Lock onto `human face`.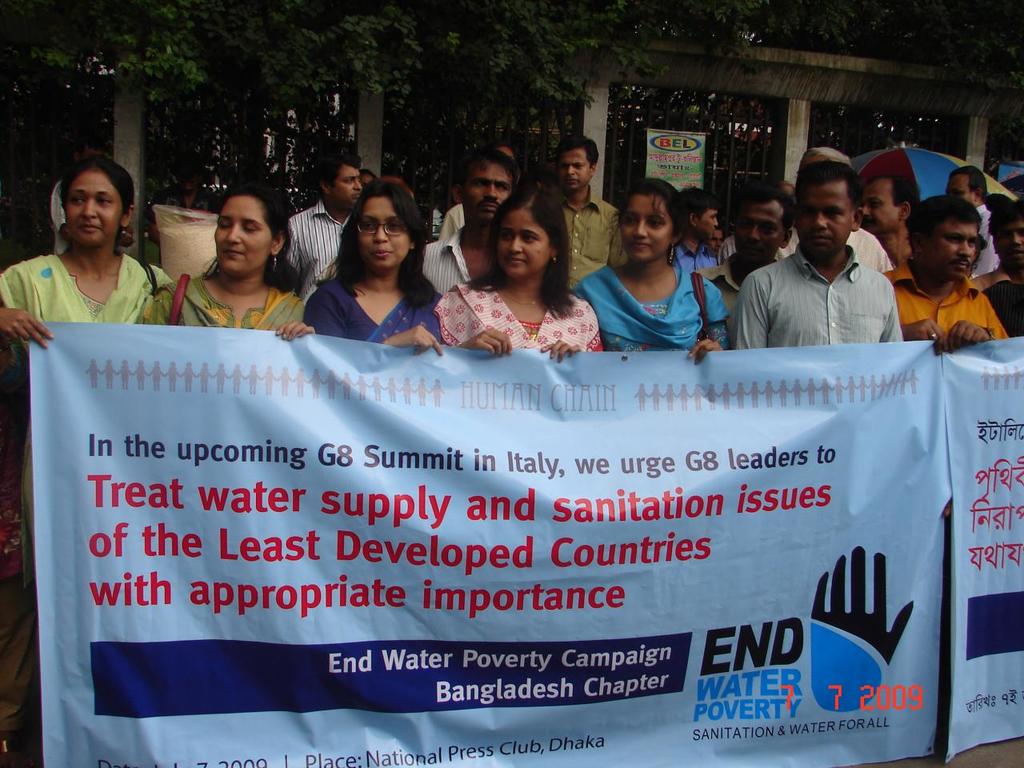
Locked: pyautogui.locateOnScreen(214, 197, 273, 269).
